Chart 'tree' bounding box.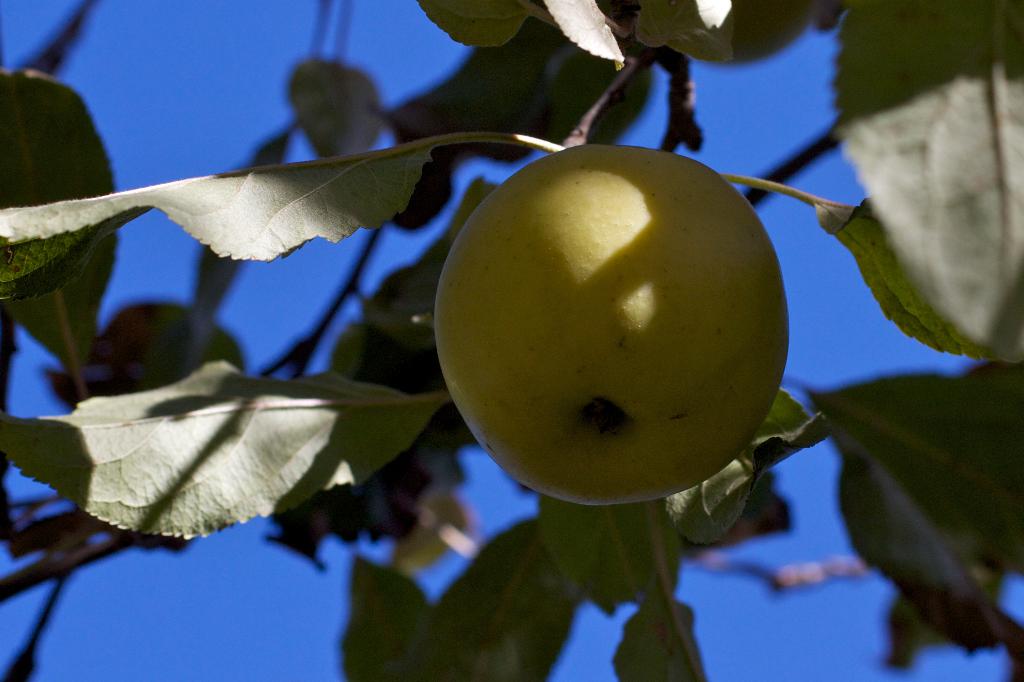
Charted: (0,0,1023,681).
